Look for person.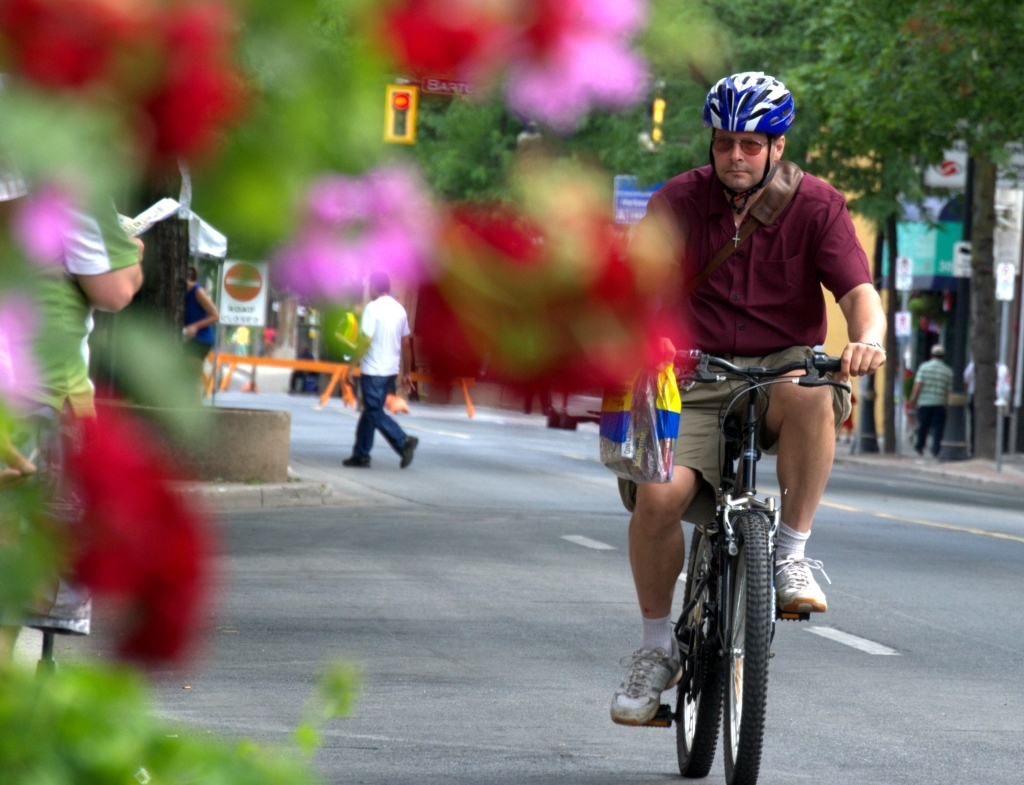
Found: bbox=(606, 71, 889, 728).
